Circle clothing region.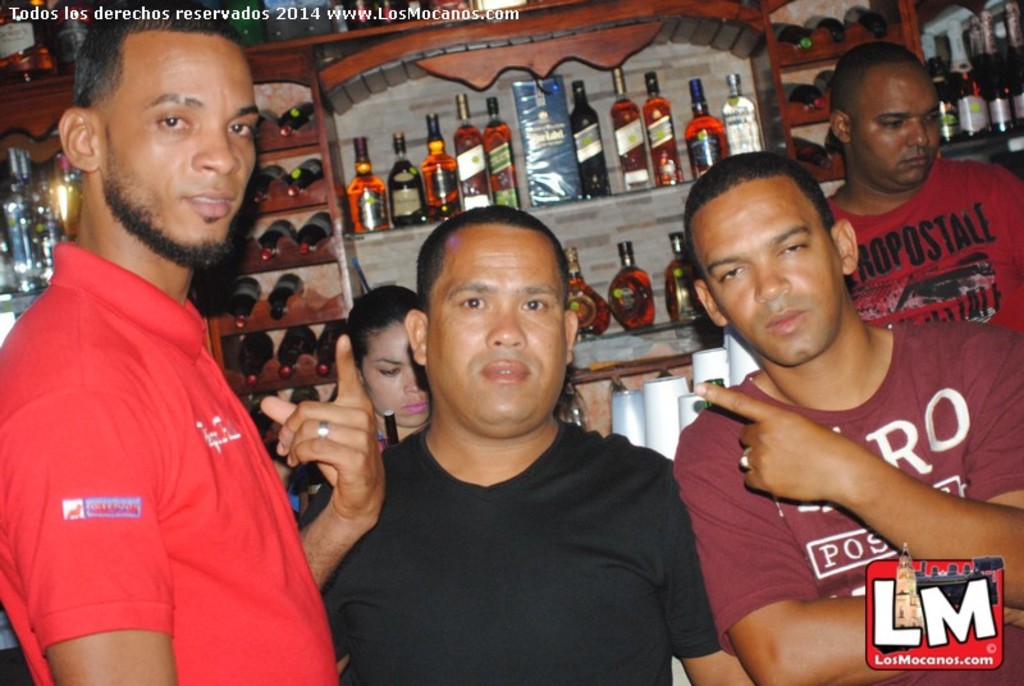
Region: locate(17, 187, 312, 672).
